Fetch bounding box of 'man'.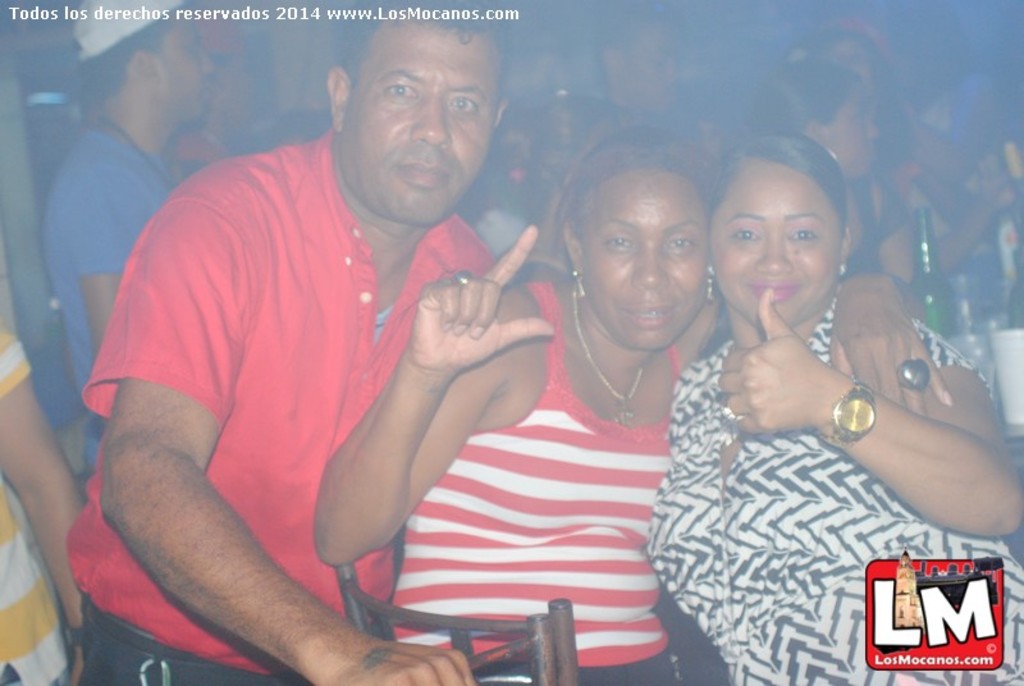
Bbox: {"x1": 170, "y1": 0, "x2": 274, "y2": 178}.
